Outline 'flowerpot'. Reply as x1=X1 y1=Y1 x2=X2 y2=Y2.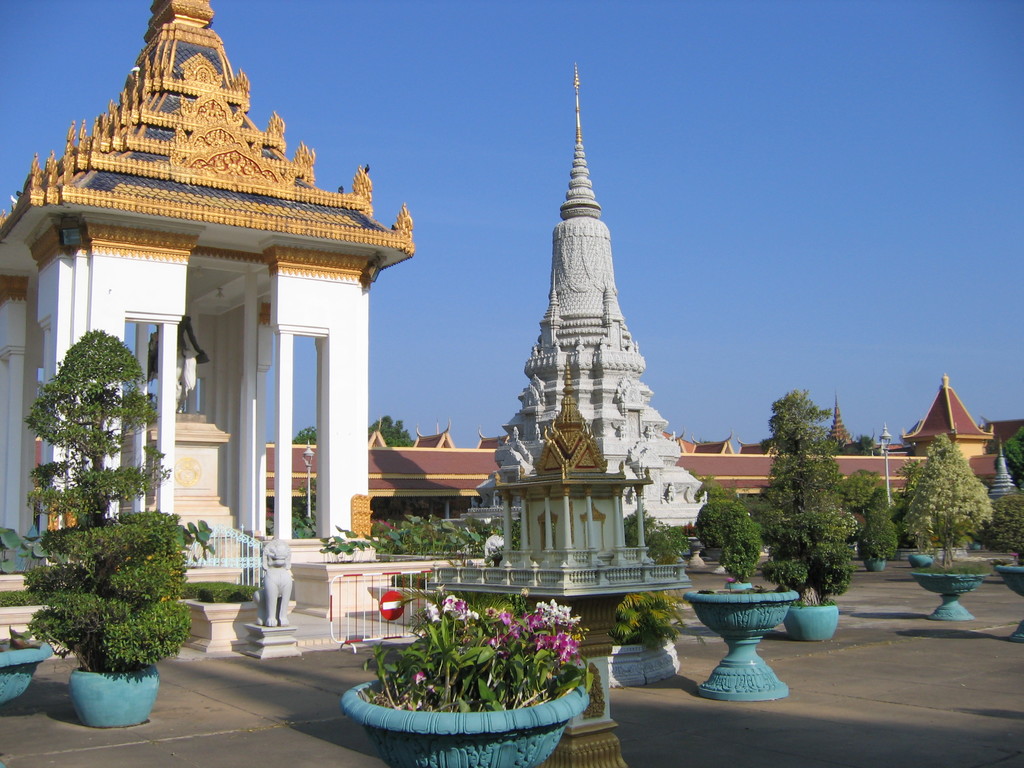
x1=70 y1=656 x2=159 y2=728.
